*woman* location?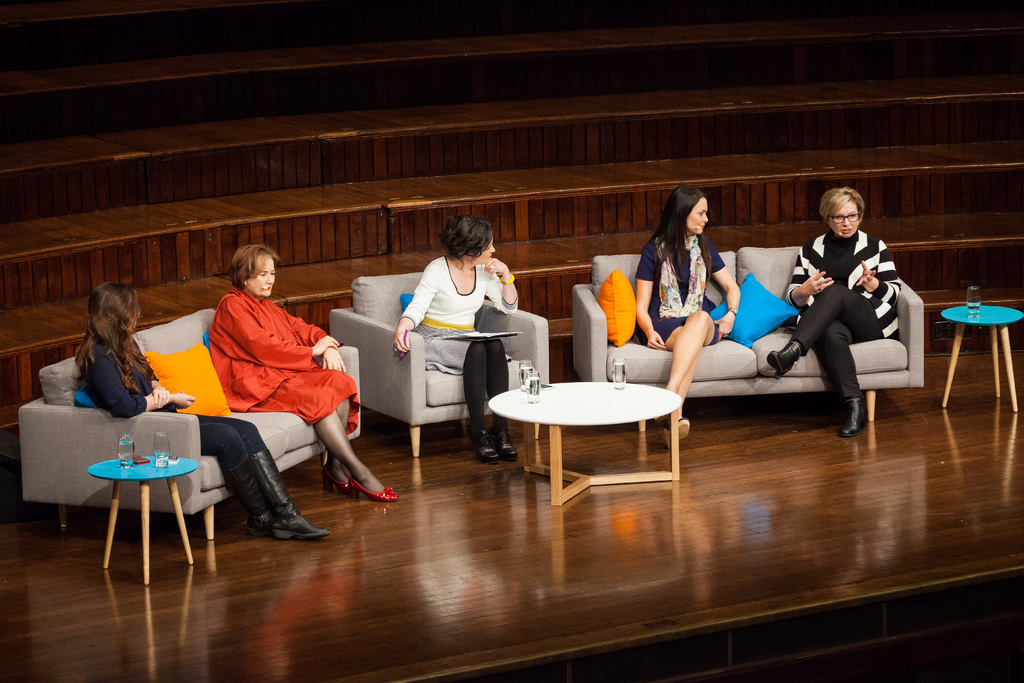
box=[70, 282, 330, 537]
